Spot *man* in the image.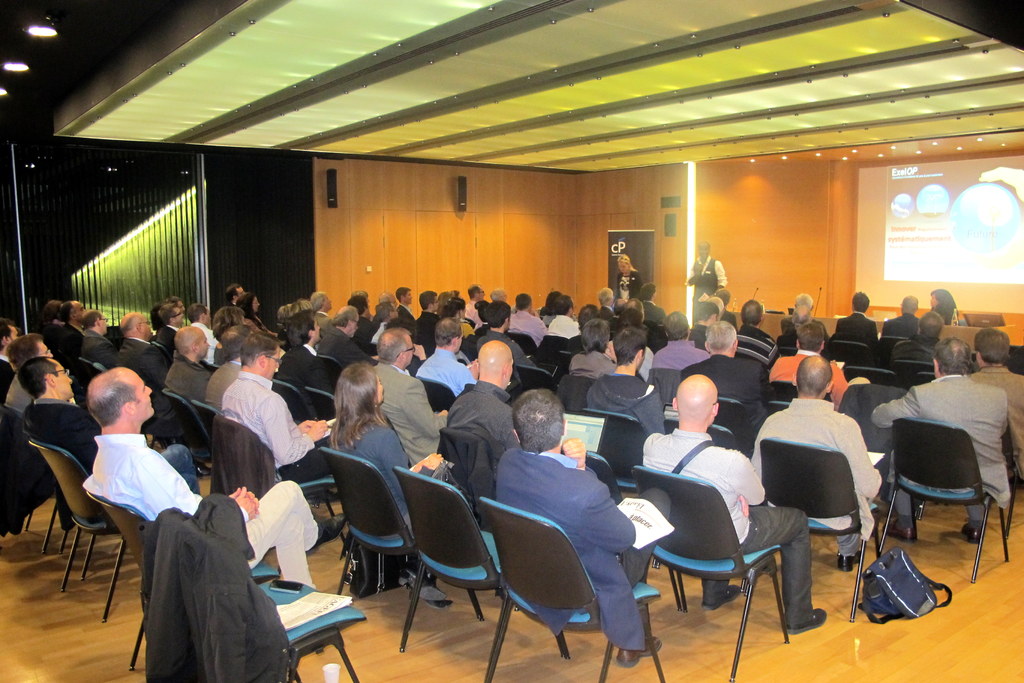
*man* found at [left=58, top=300, right=82, bottom=341].
